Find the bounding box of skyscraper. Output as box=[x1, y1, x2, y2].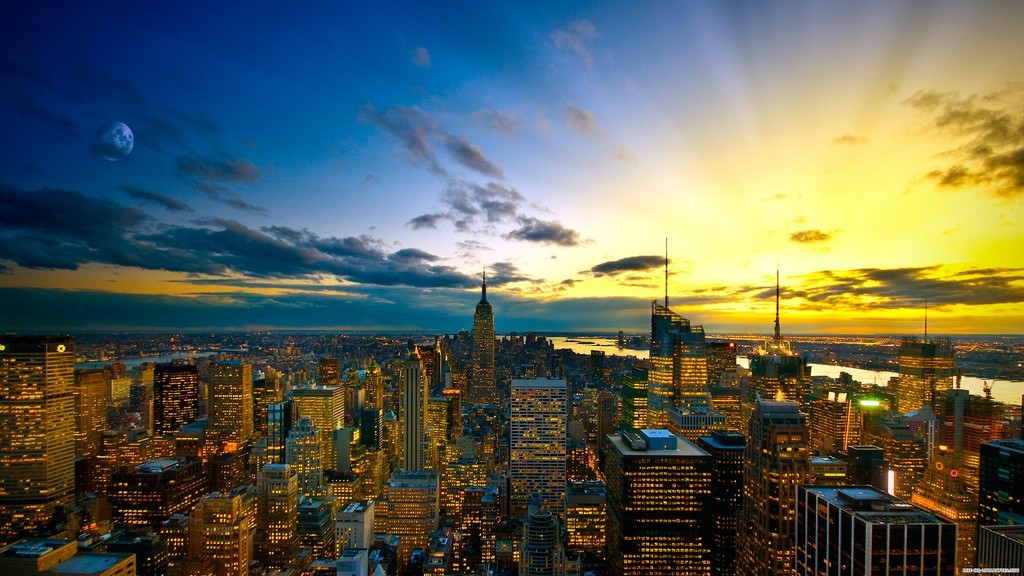
box=[714, 405, 835, 572].
